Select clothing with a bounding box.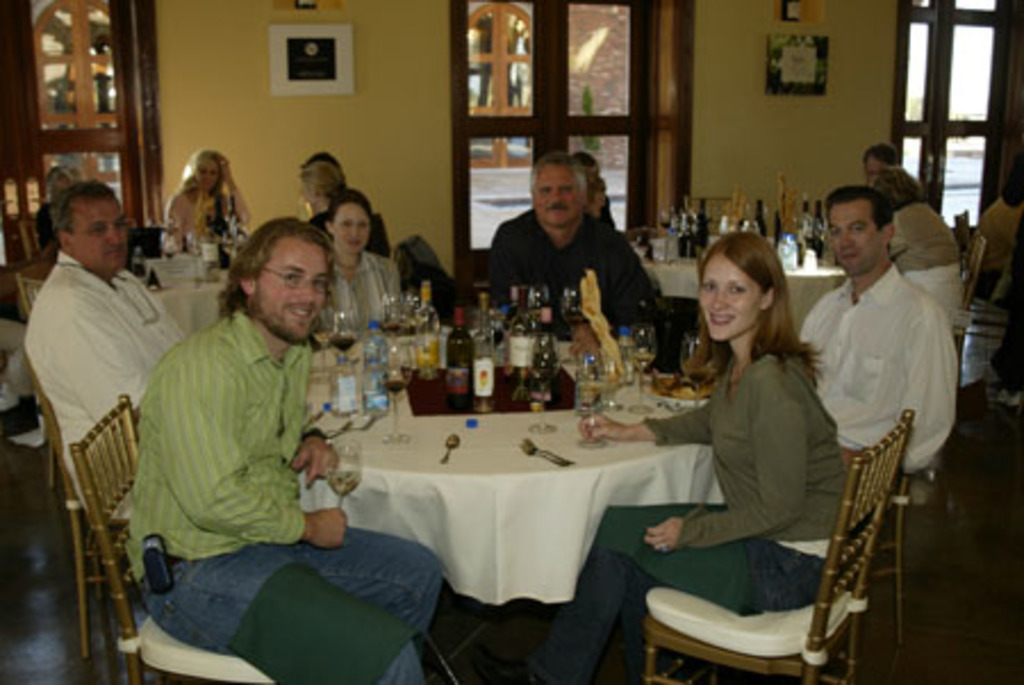
detection(280, 198, 398, 264).
